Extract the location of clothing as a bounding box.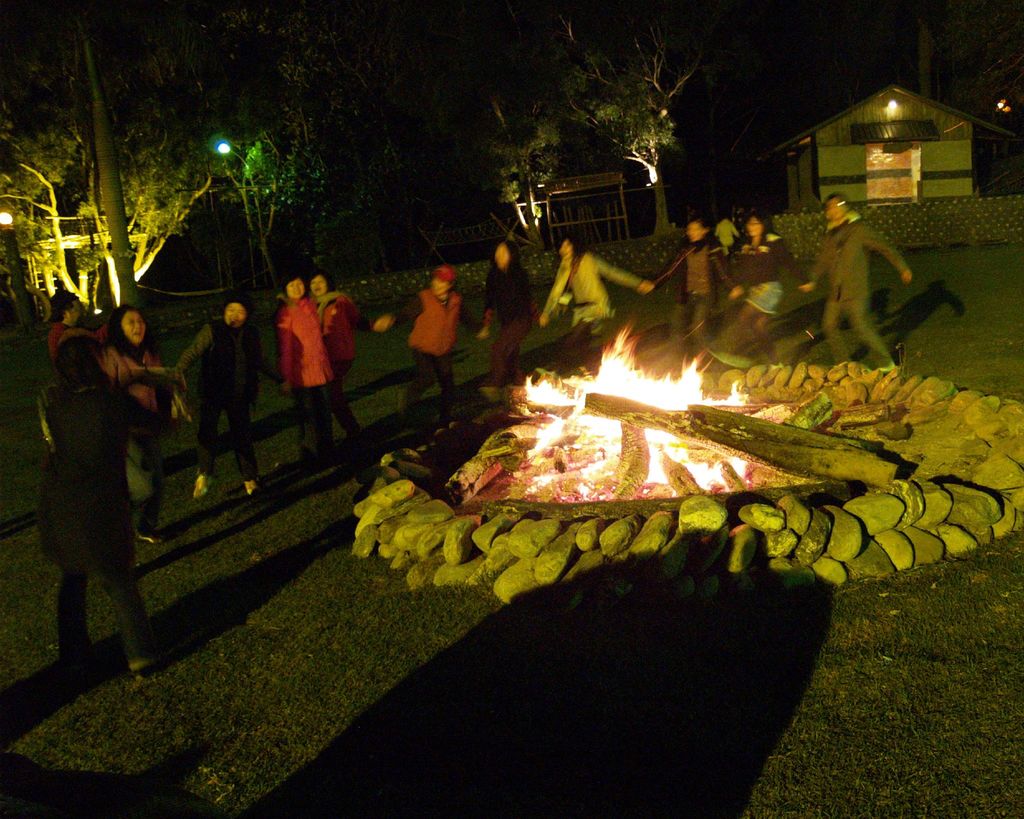
<box>487,317,538,384</box>.
